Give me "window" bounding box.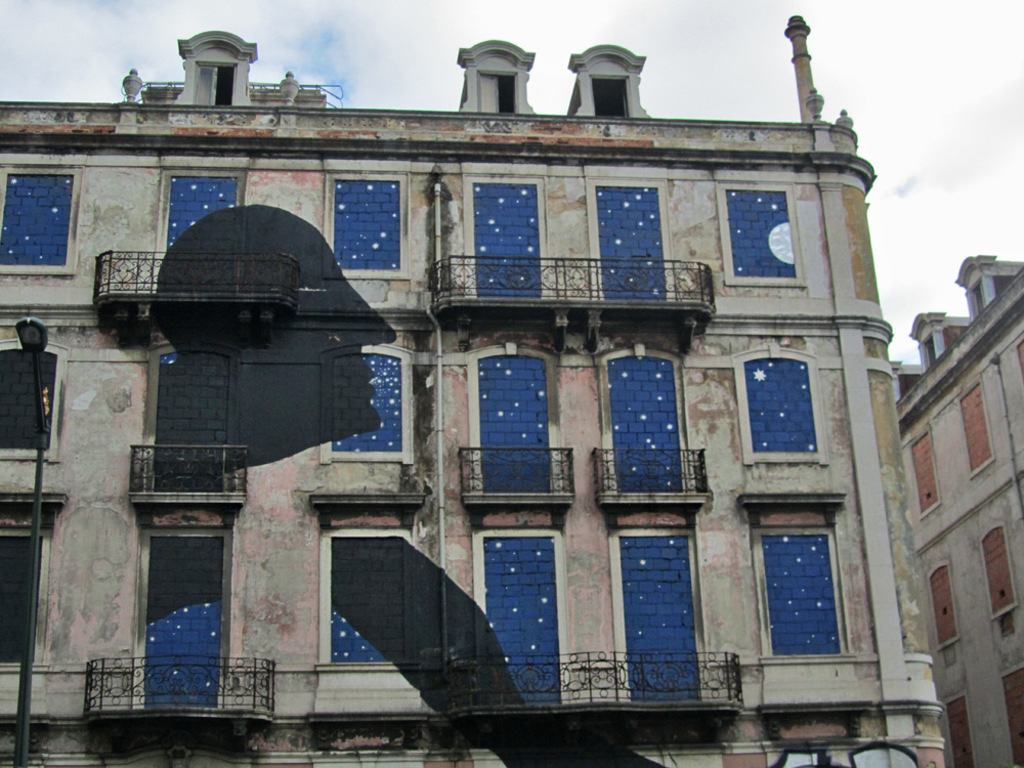
{"x1": 743, "y1": 355, "x2": 821, "y2": 451}.
